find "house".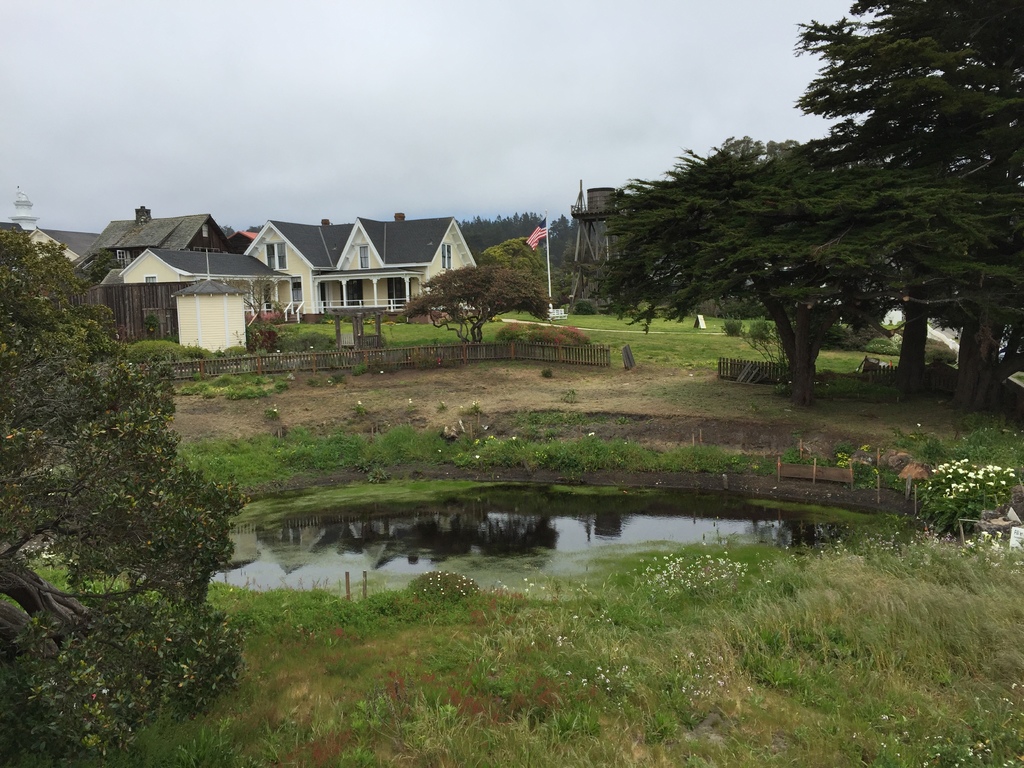
bbox(89, 213, 303, 358).
